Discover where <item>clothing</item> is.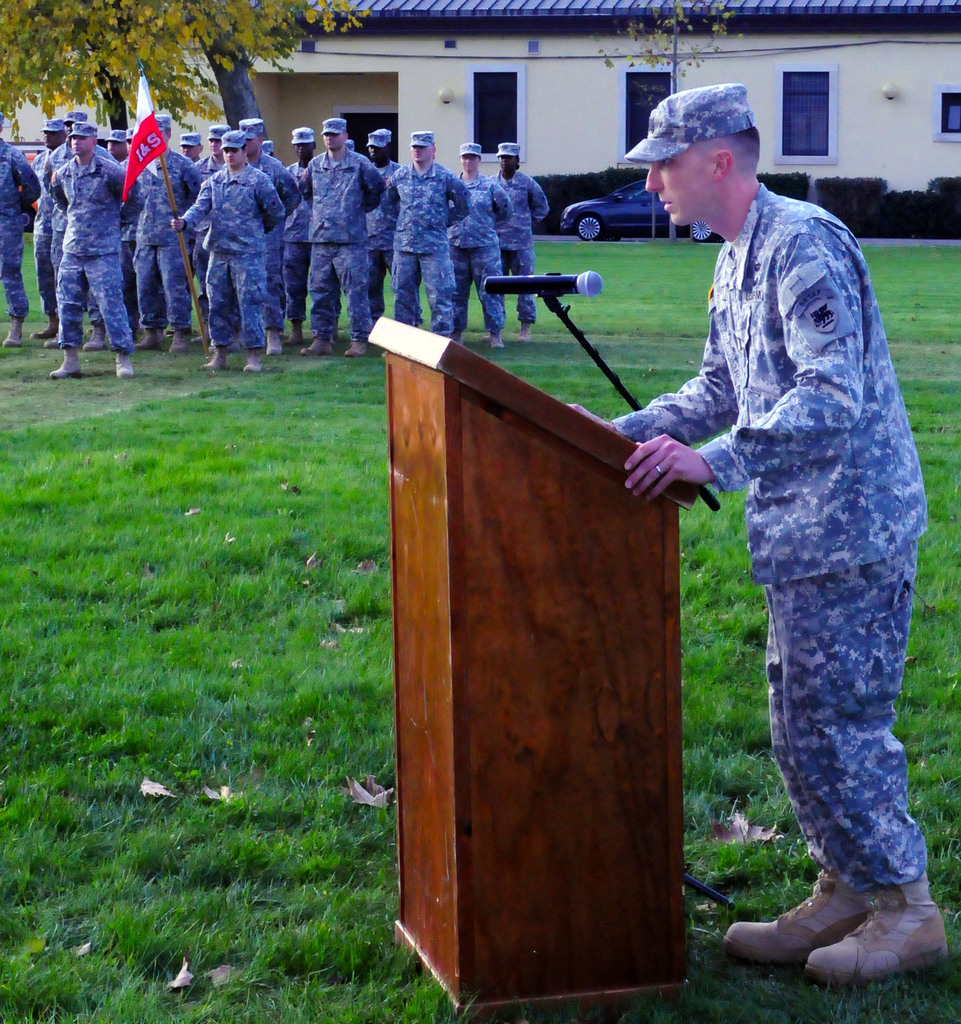
Discovered at x1=180, y1=163, x2=290, y2=347.
